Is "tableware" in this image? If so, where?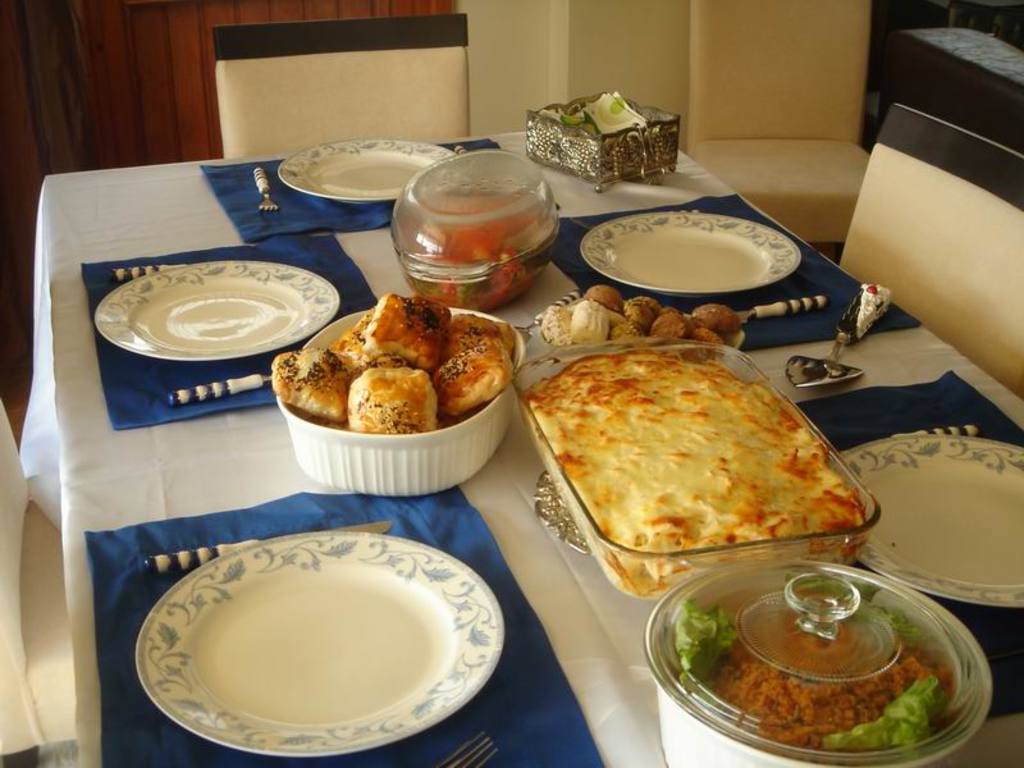
Yes, at 438, 730, 503, 767.
